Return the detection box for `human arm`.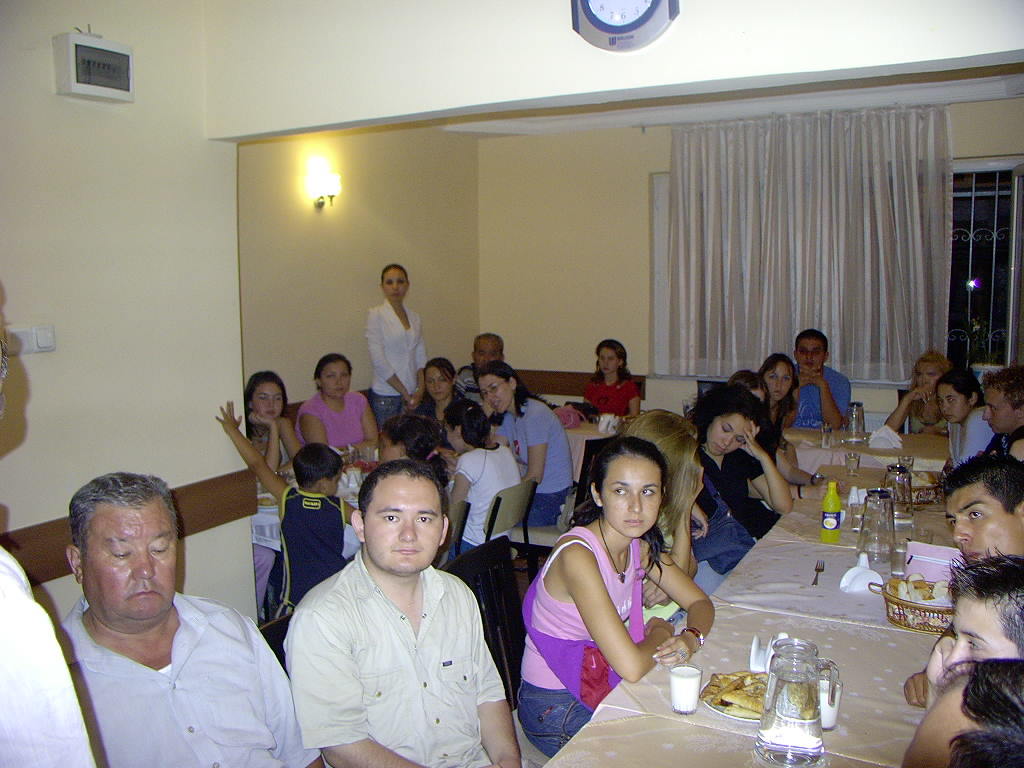
crop(445, 449, 476, 505).
